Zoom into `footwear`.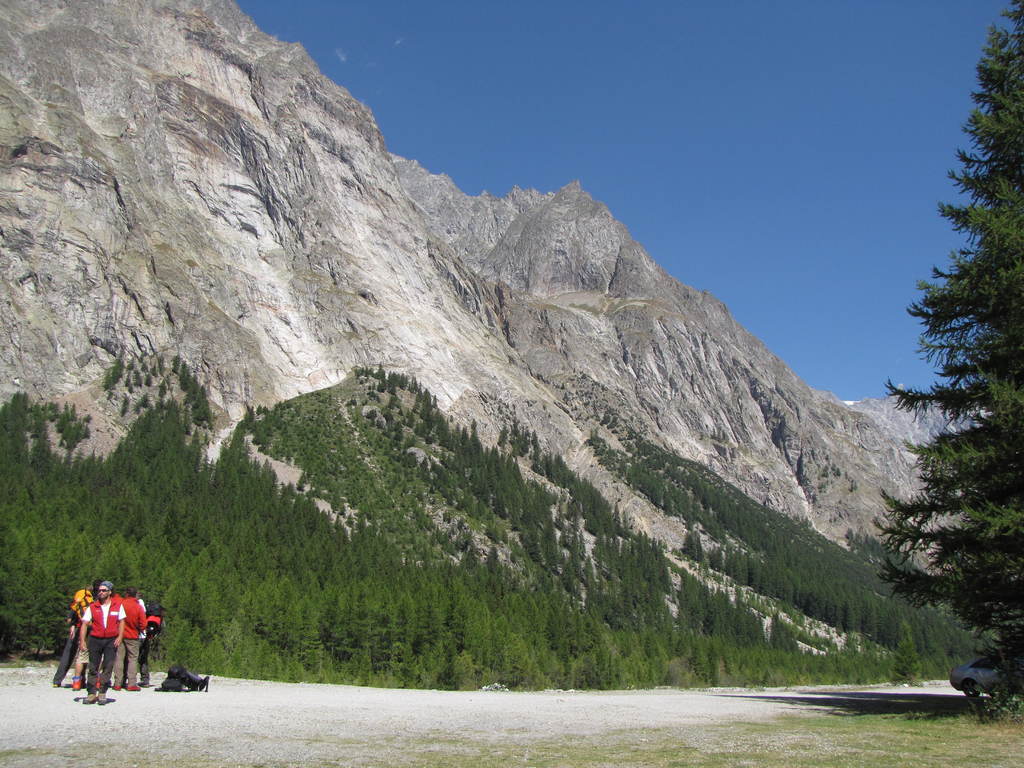
Zoom target: 109/685/118/691.
